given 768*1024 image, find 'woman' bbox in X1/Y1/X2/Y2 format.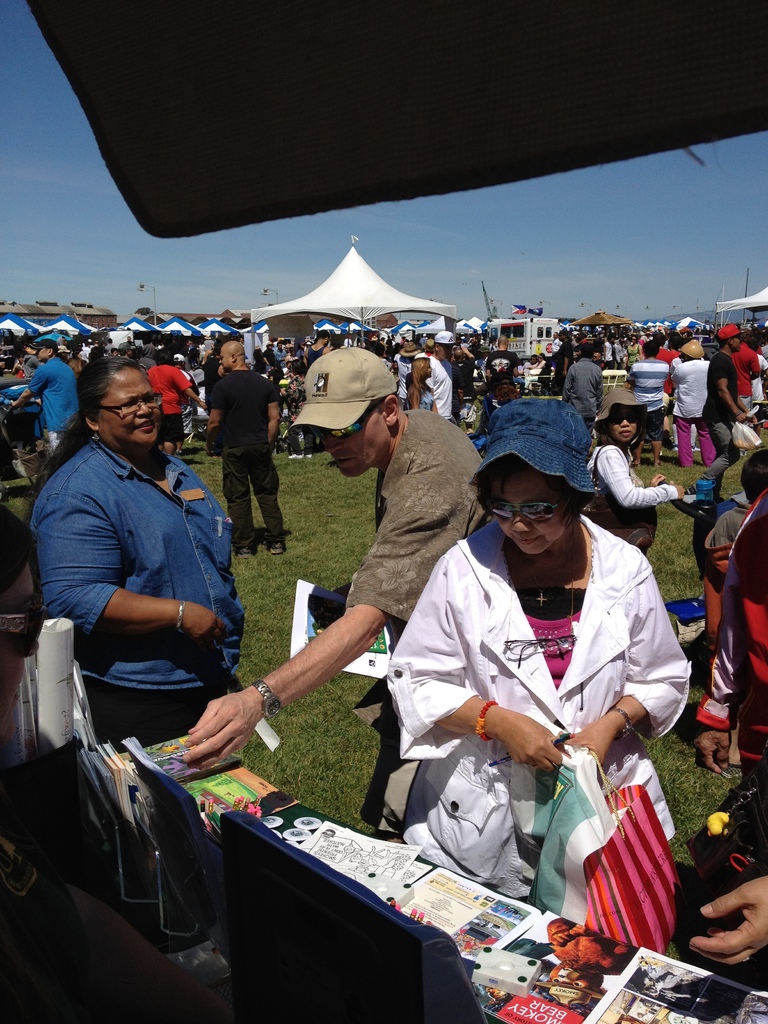
527/348/562/415.
